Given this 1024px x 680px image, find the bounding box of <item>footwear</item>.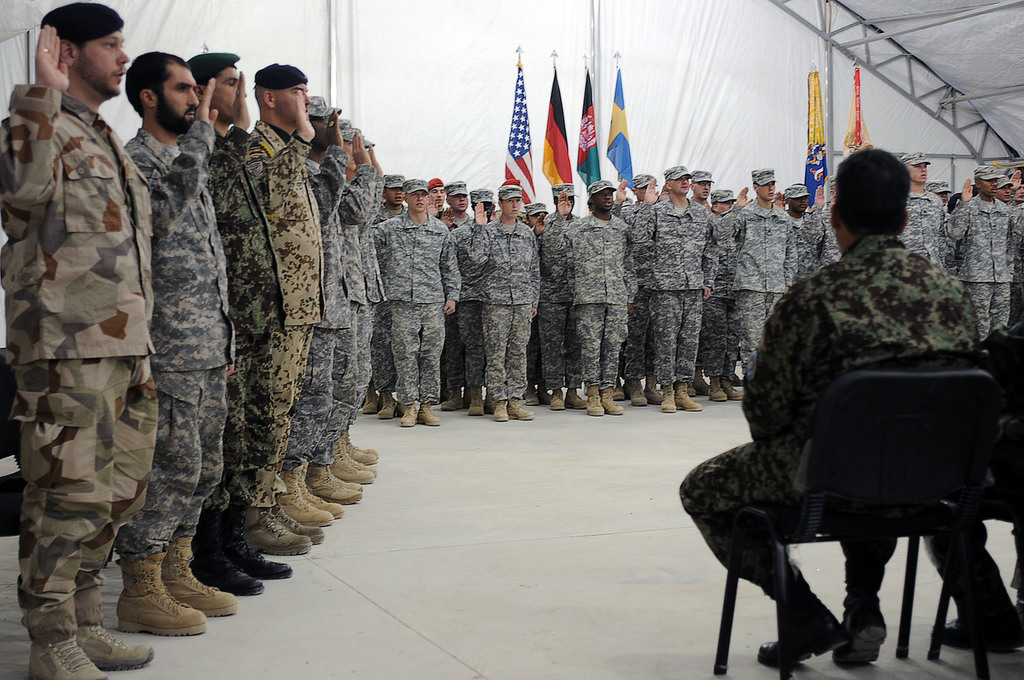
(left=712, top=382, right=726, bottom=401).
